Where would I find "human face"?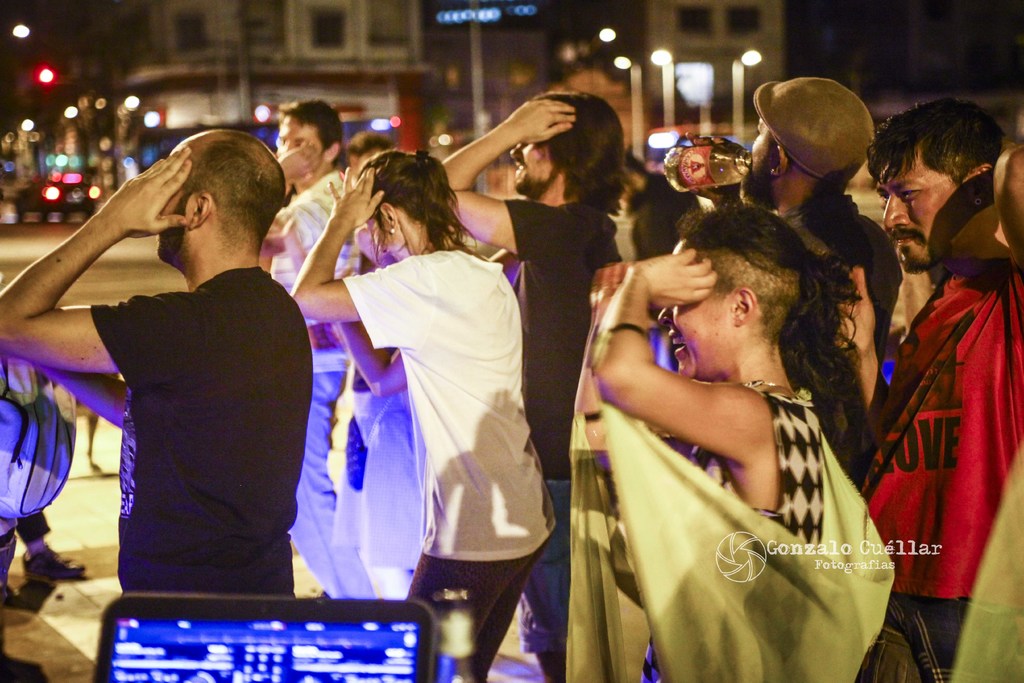
At (659,247,732,383).
